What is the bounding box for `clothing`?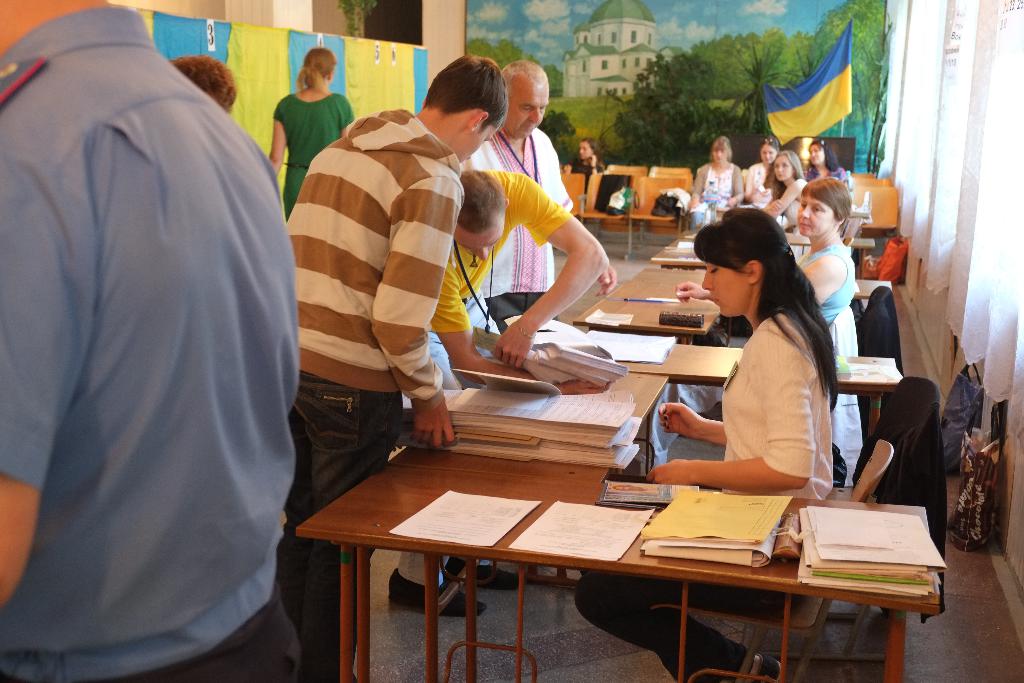
(left=742, top=158, right=779, bottom=209).
